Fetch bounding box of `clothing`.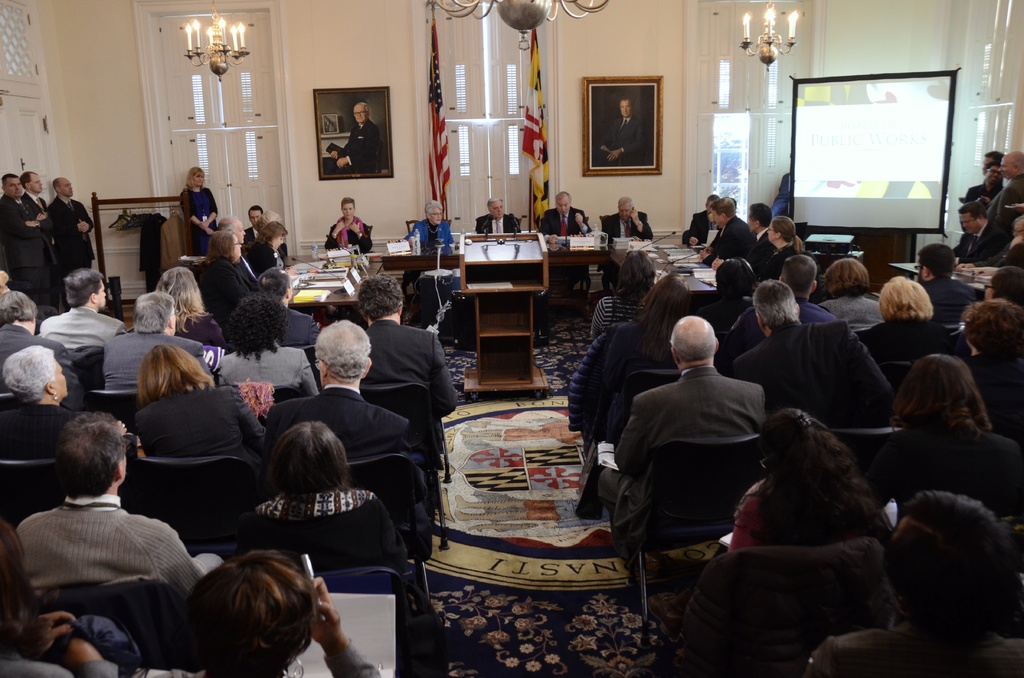
Bbox: bbox(15, 495, 232, 591).
